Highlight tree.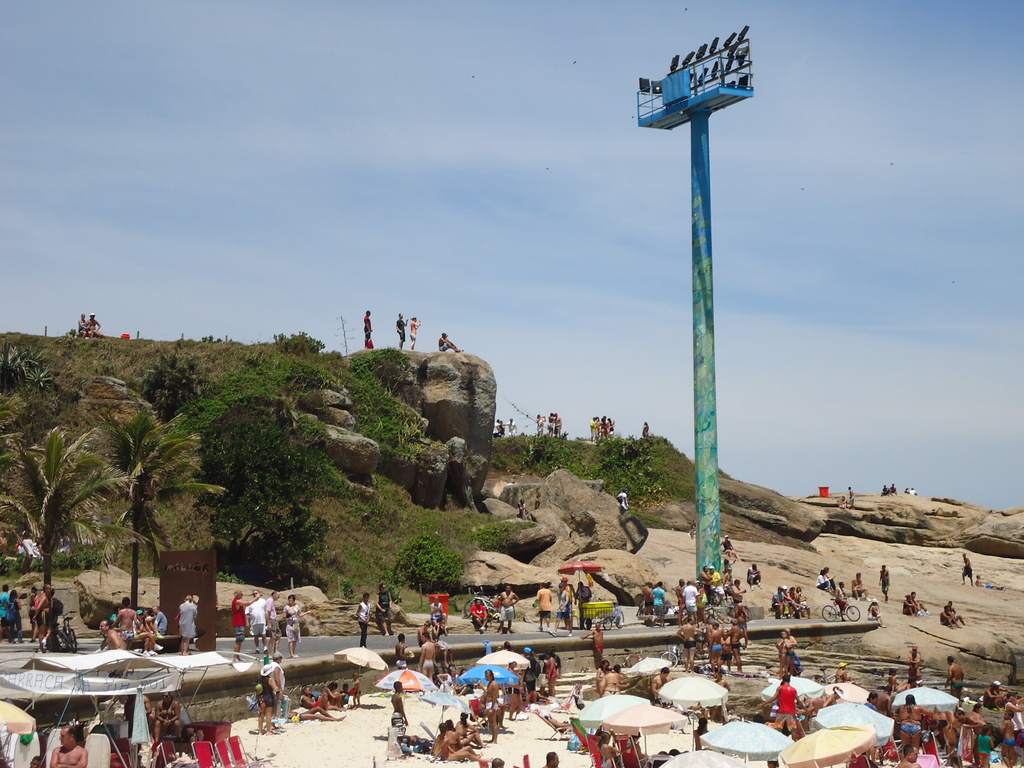
Highlighted region: <region>0, 412, 147, 633</region>.
